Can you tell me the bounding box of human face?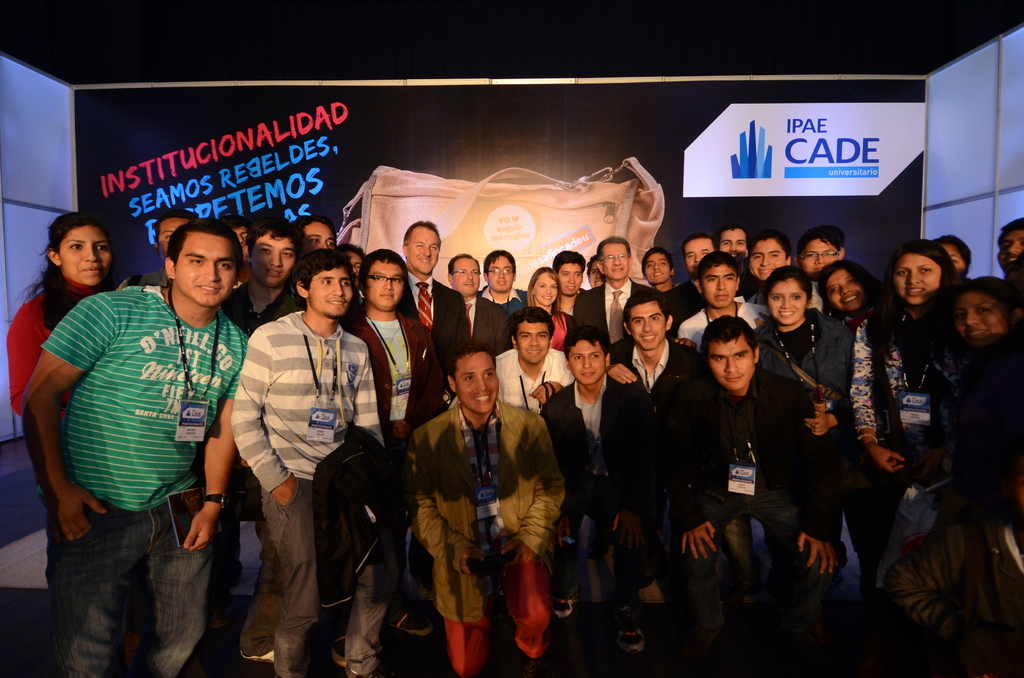
591,258,604,284.
